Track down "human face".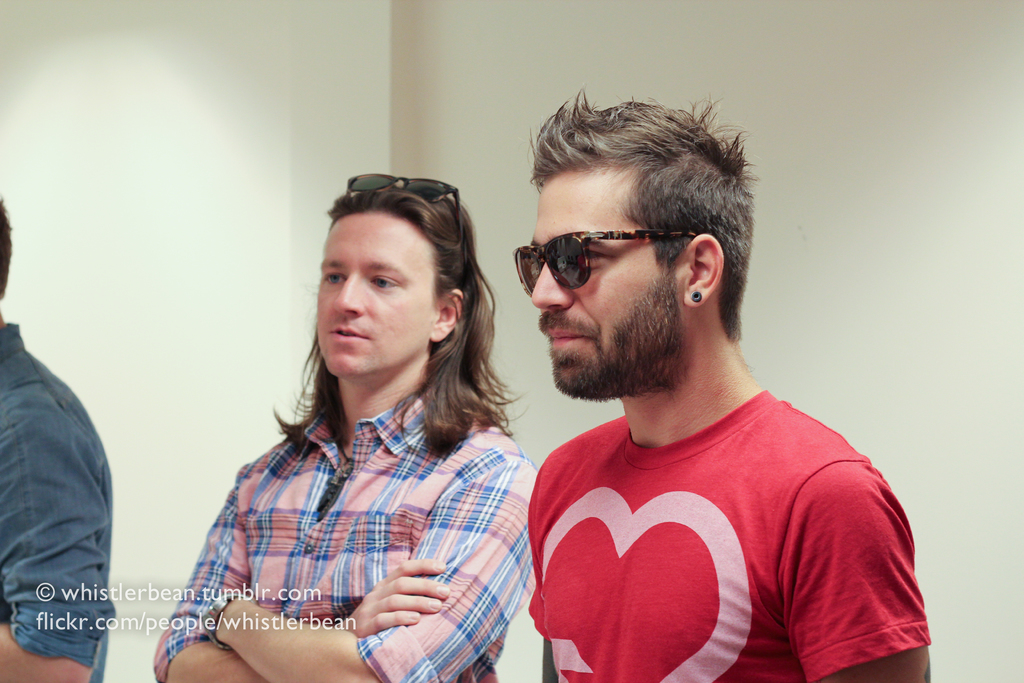
Tracked to bbox(530, 152, 685, 393).
